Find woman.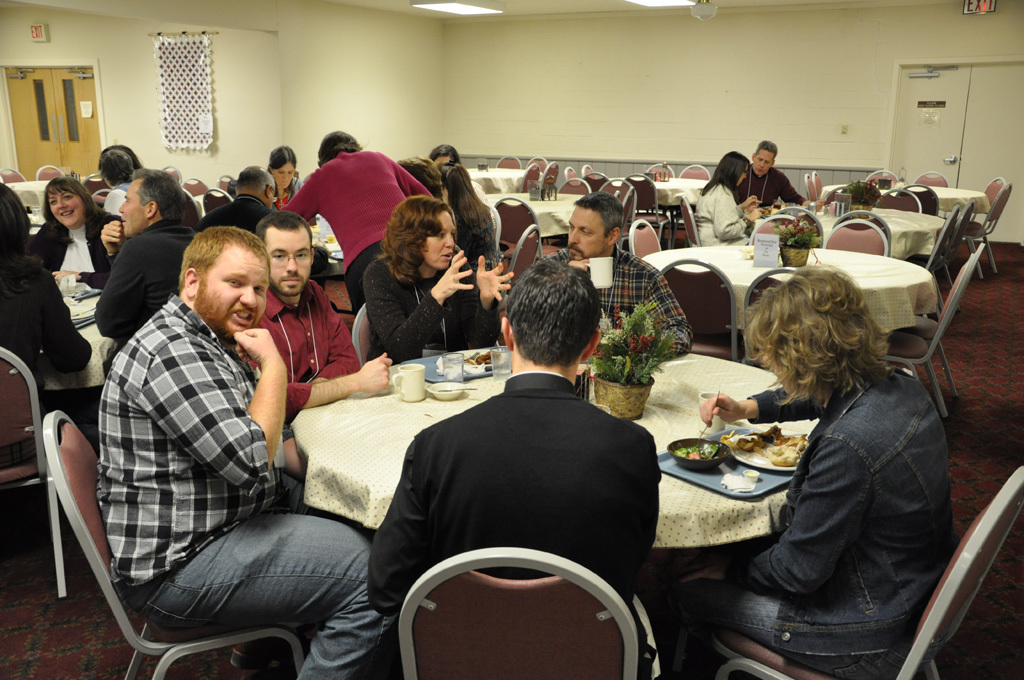
select_region(396, 153, 452, 211).
